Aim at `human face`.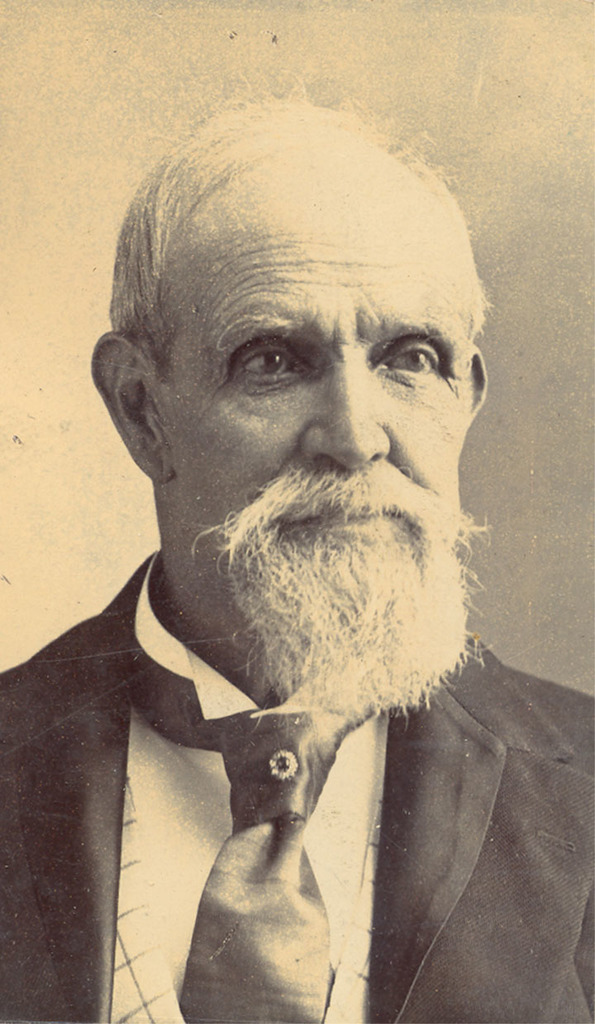
Aimed at <box>158,155,471,620</box>.
